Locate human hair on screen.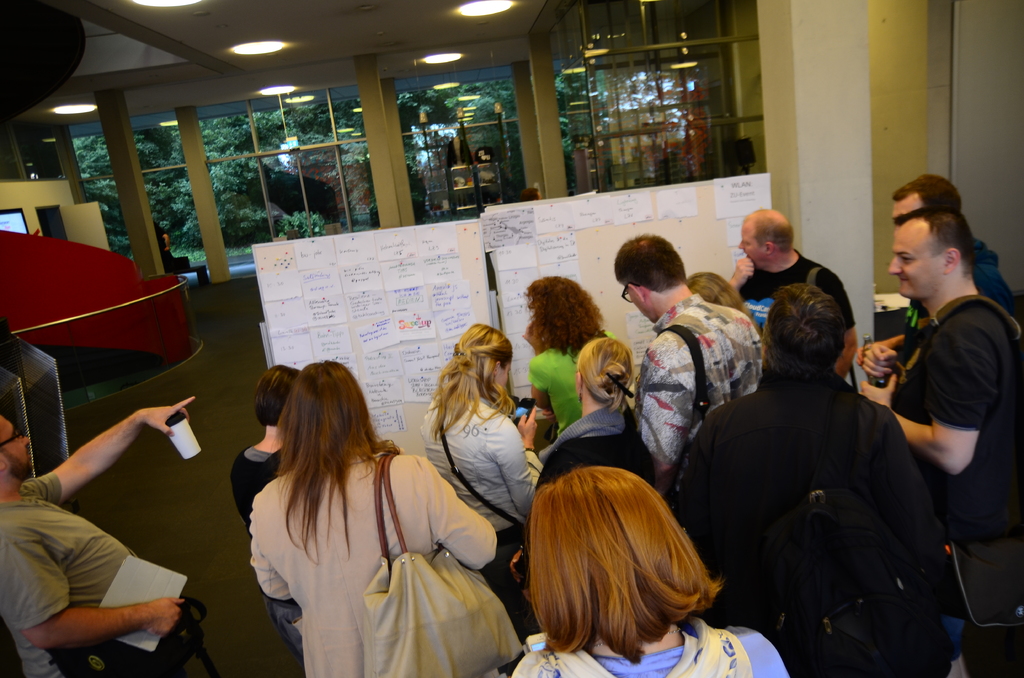
On screen at left=252, top=362, right=302, bottom=429.
